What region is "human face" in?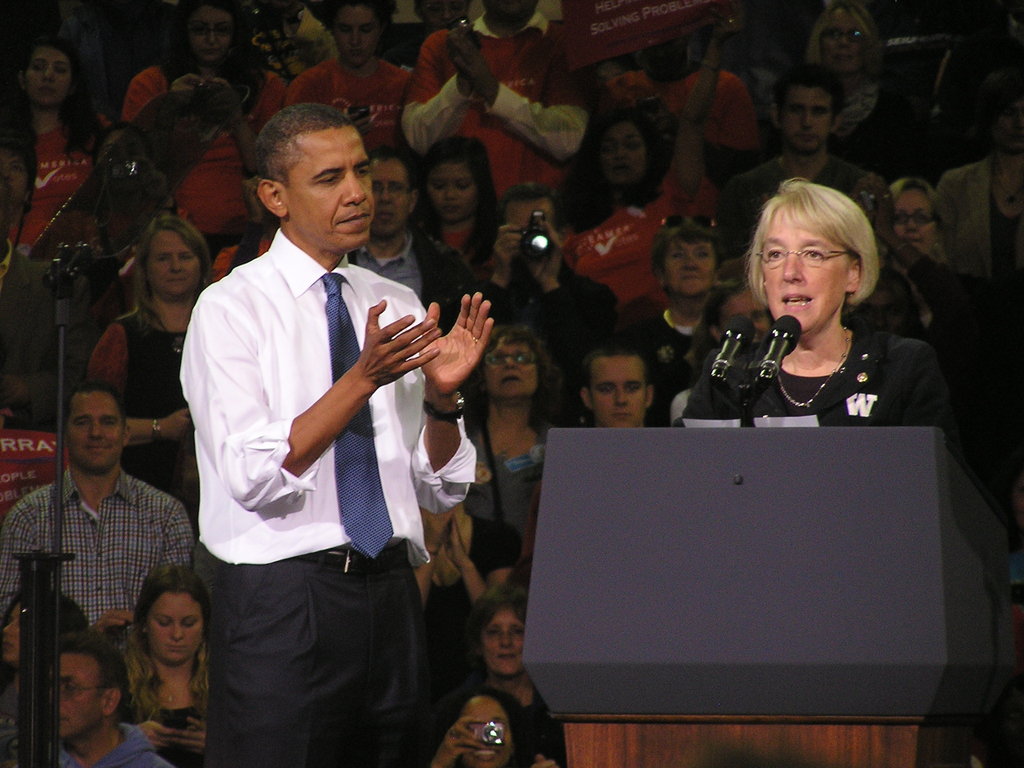
locate(0, 148, 30, 205).
